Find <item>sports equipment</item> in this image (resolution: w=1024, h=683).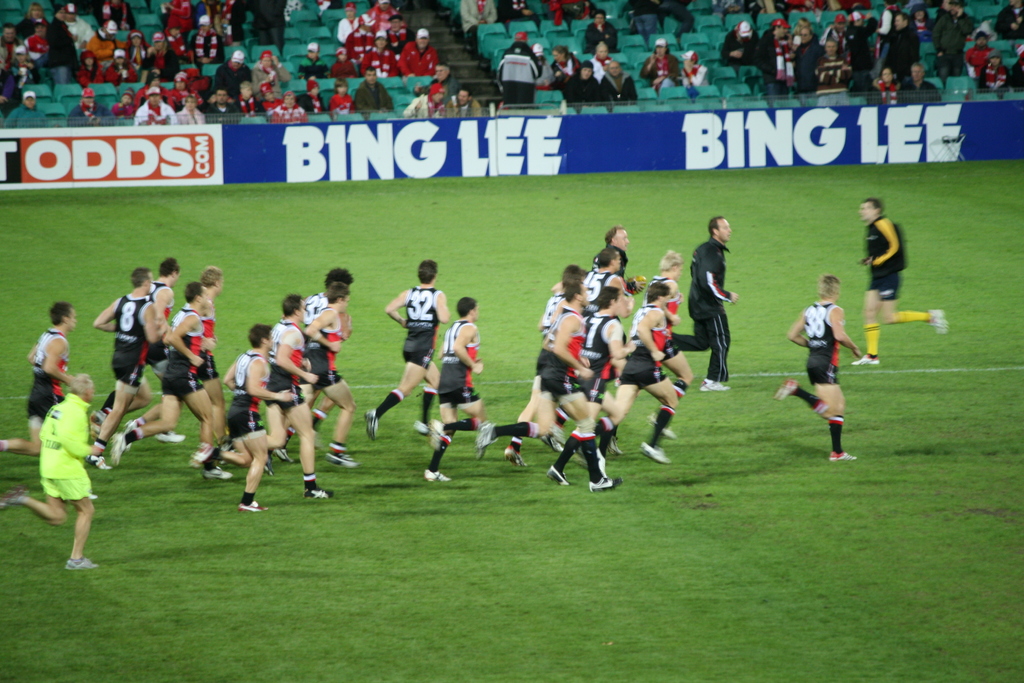
crop(423, 468, 449, 481).
